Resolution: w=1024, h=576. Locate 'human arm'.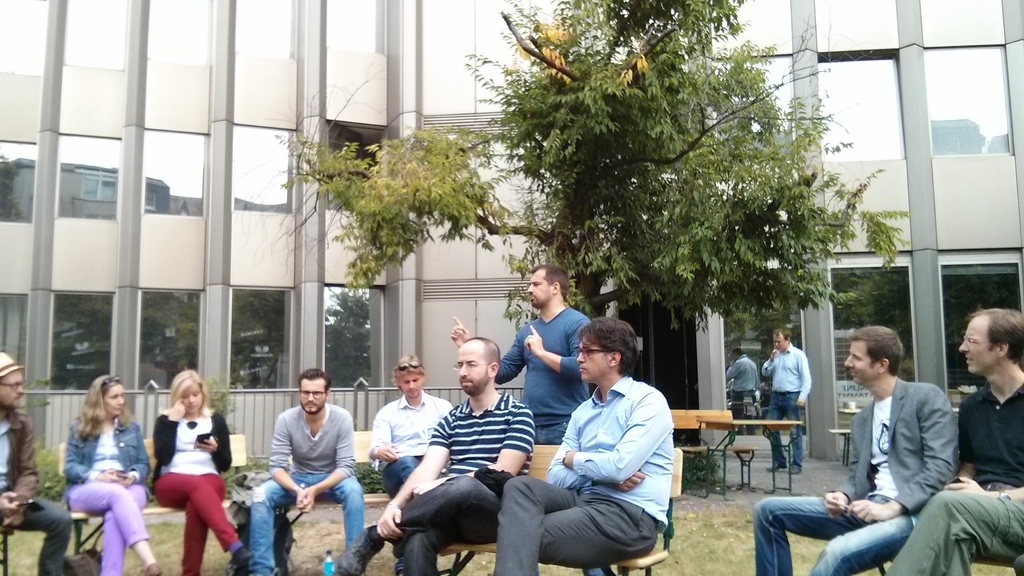
select_region(450, 314, 527, 383).
